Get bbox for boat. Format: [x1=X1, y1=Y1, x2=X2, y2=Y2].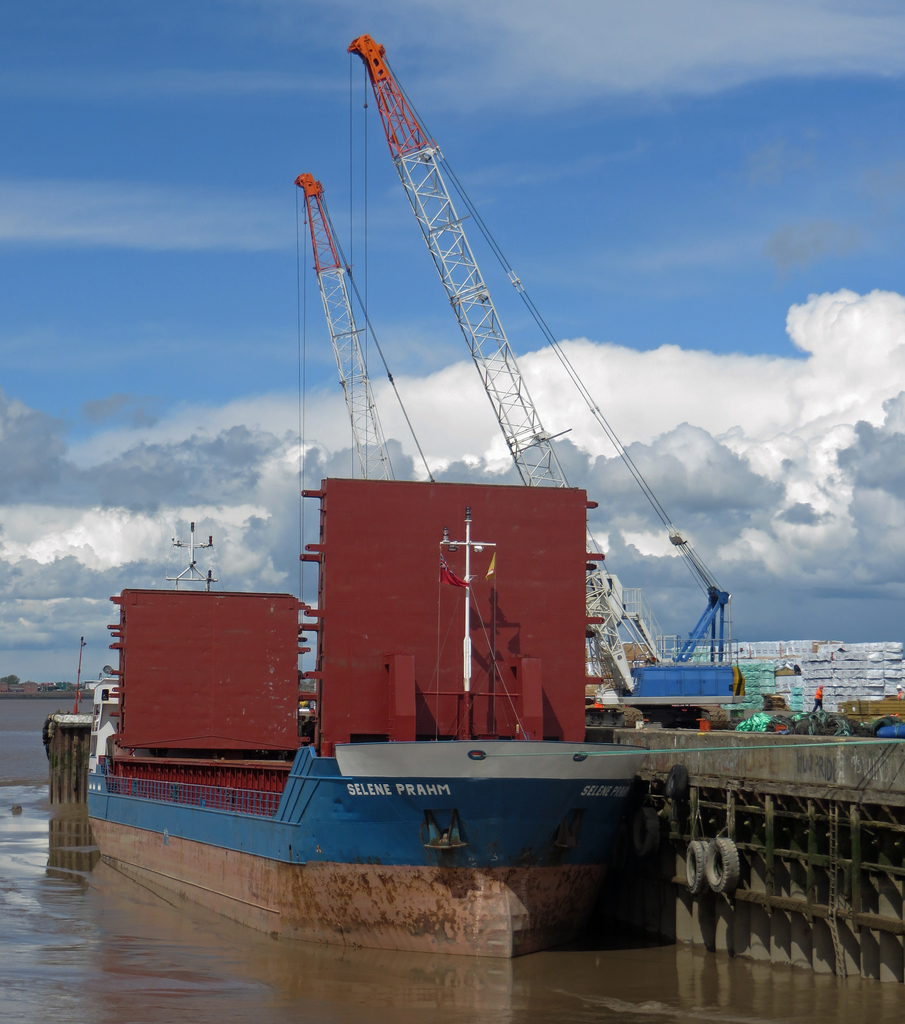
[x1=79, y1=468, x2=652, y2=961].
